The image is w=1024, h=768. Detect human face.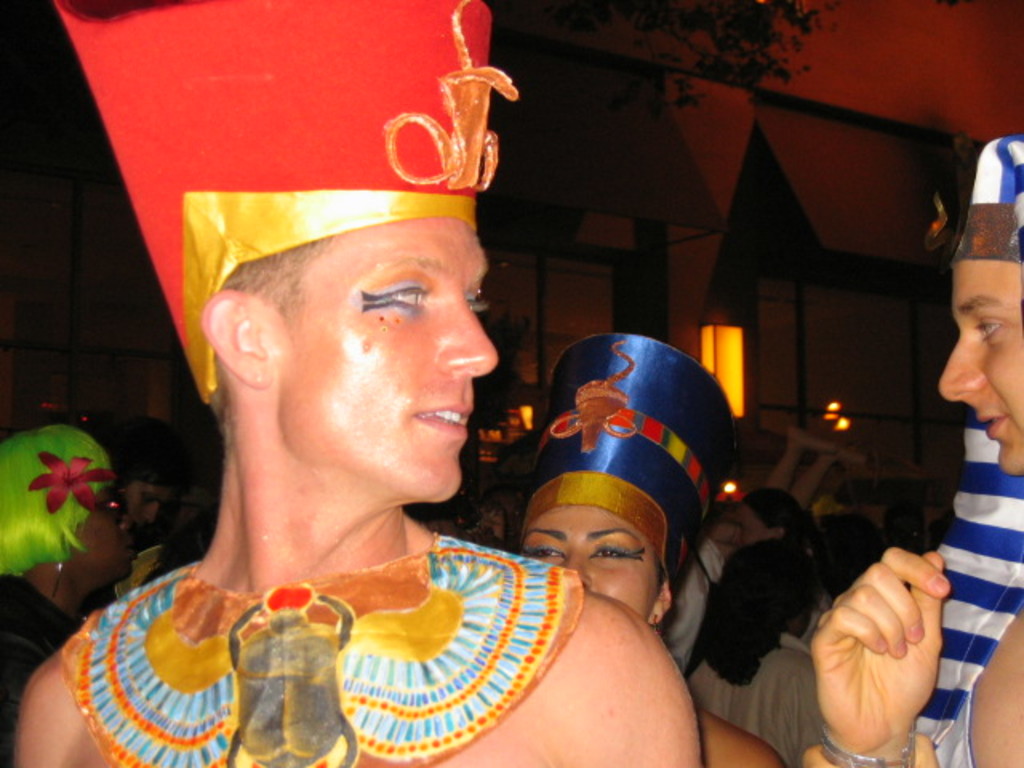
Detection: crop(118, 483, 165, 520).
